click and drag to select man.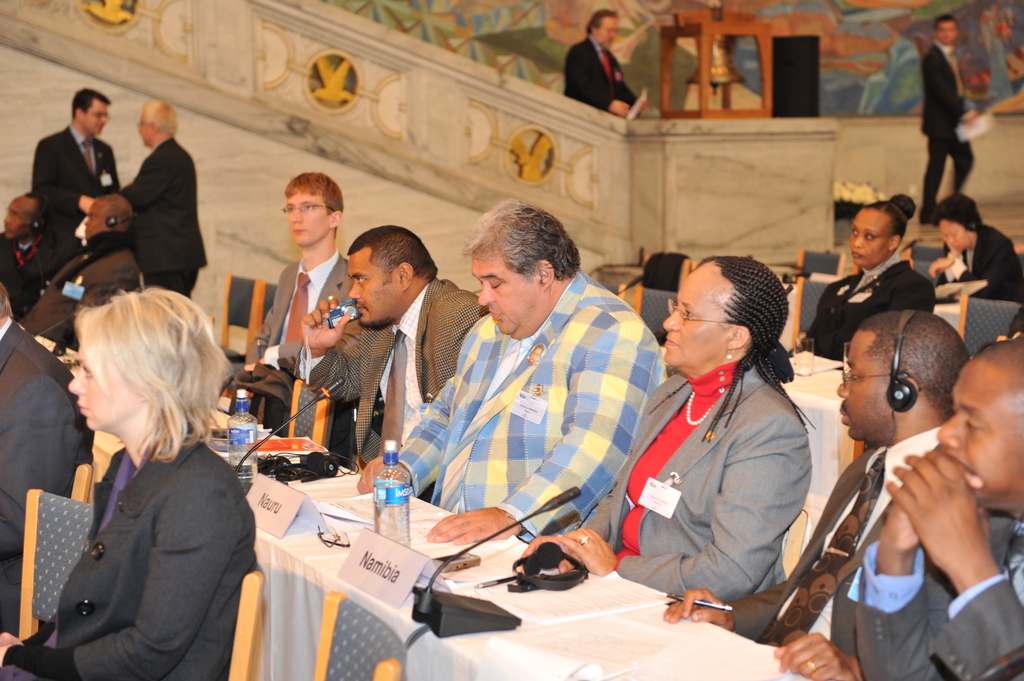
Selection: (left=292, top=223, right=489, bottom=463).
